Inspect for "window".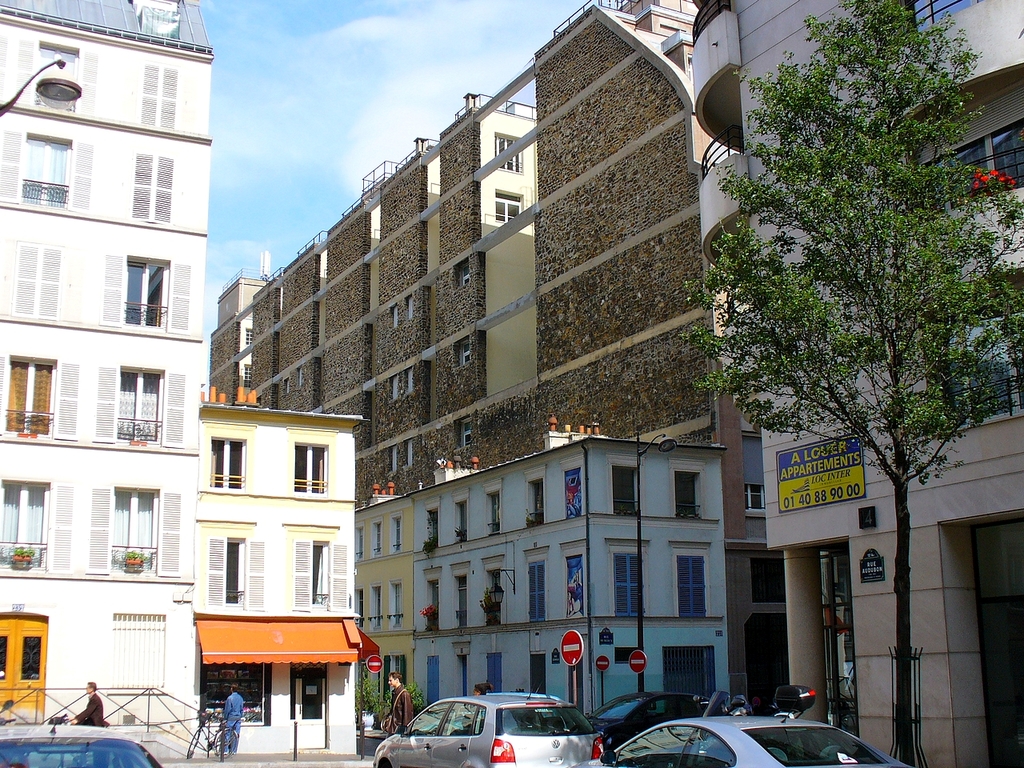
Inspection: x1=563 y1=539 x2=589 y2=626.
